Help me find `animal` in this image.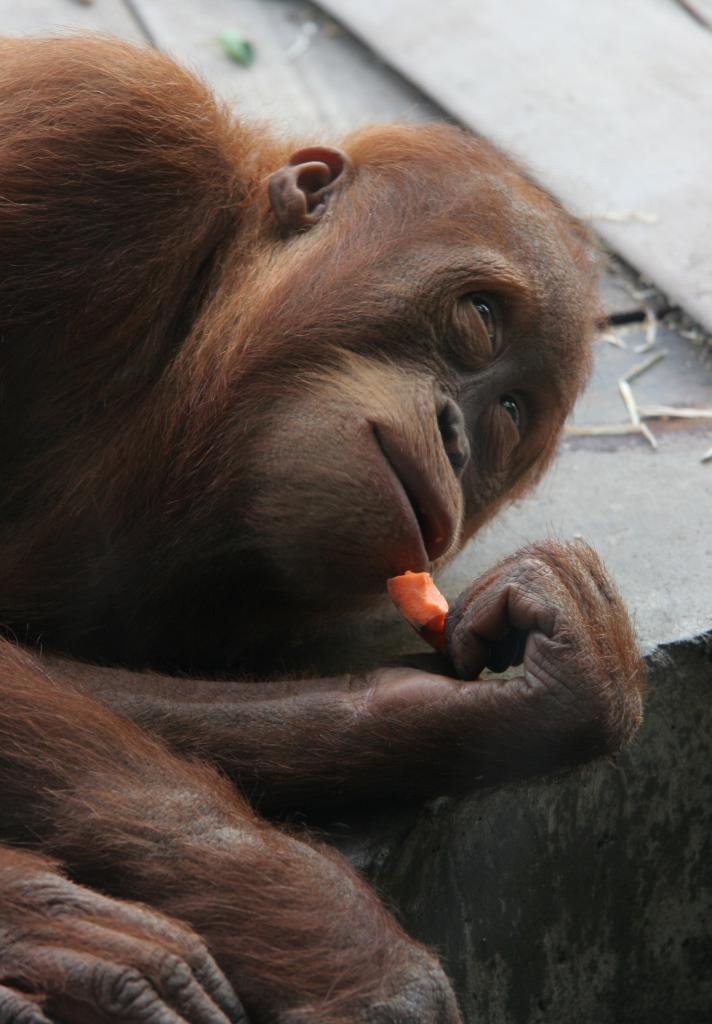
Found it: (left=3, top=38, right=635, bottom=1023).
